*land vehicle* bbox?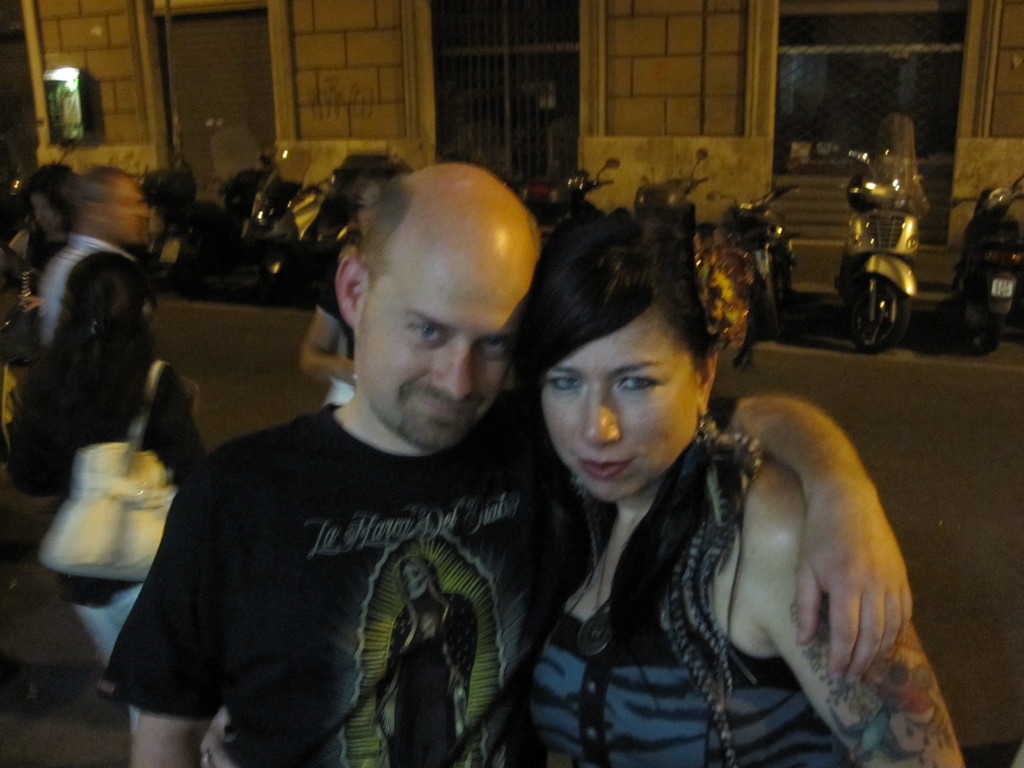
region(951, 178, 1023, 349)
